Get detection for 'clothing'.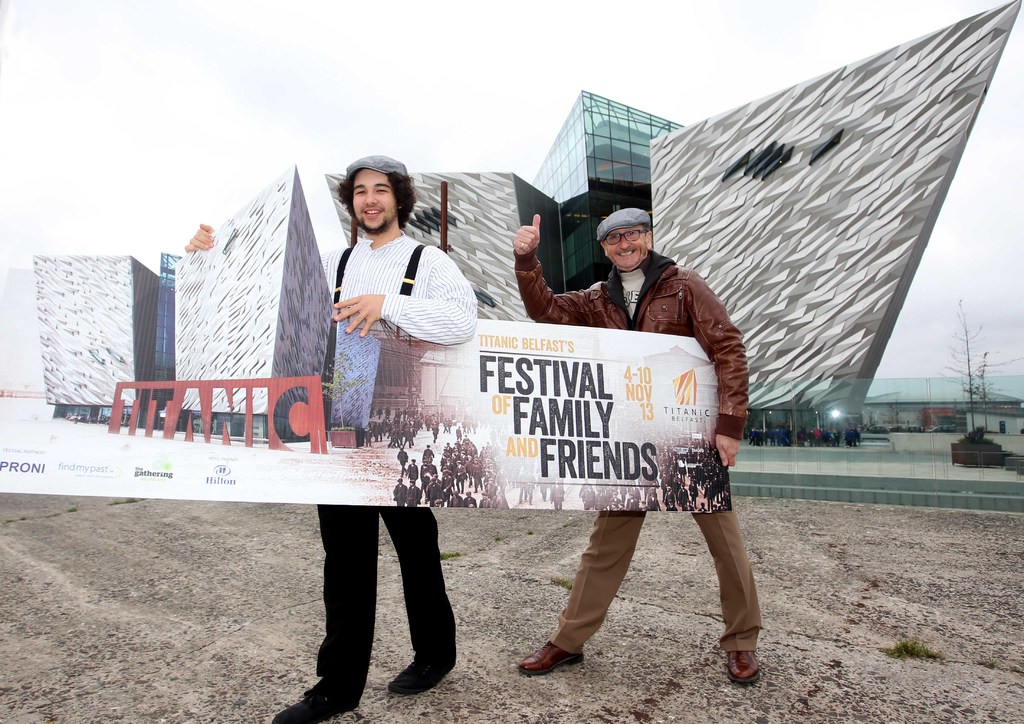
Detection: <bbox>305, 182, 472, 440</bbox>.
